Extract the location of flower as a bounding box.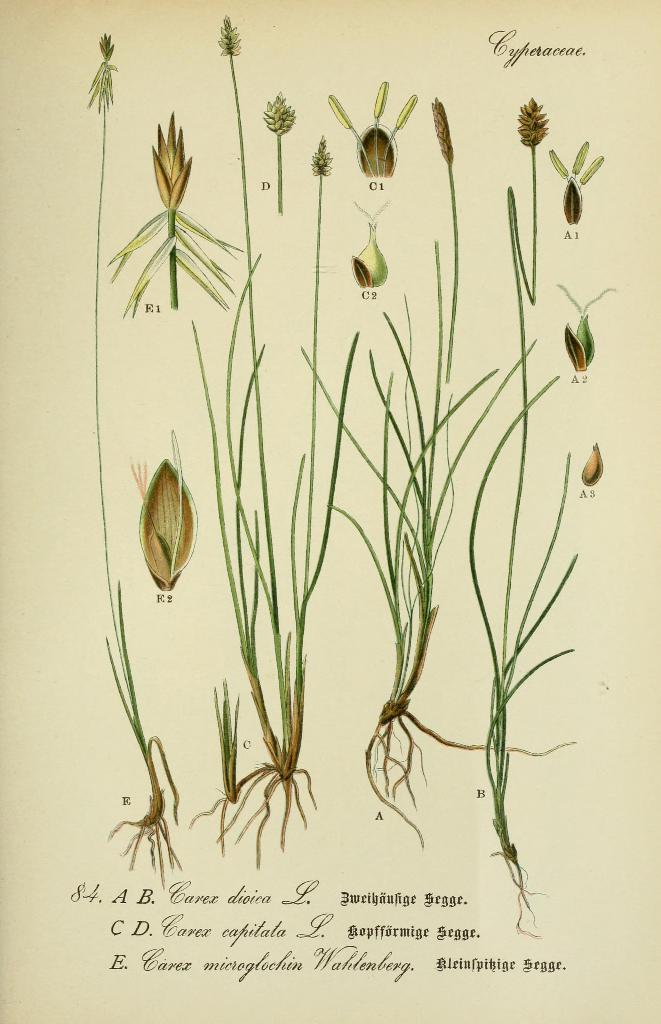
Rect(143, 111, 191, 218).
